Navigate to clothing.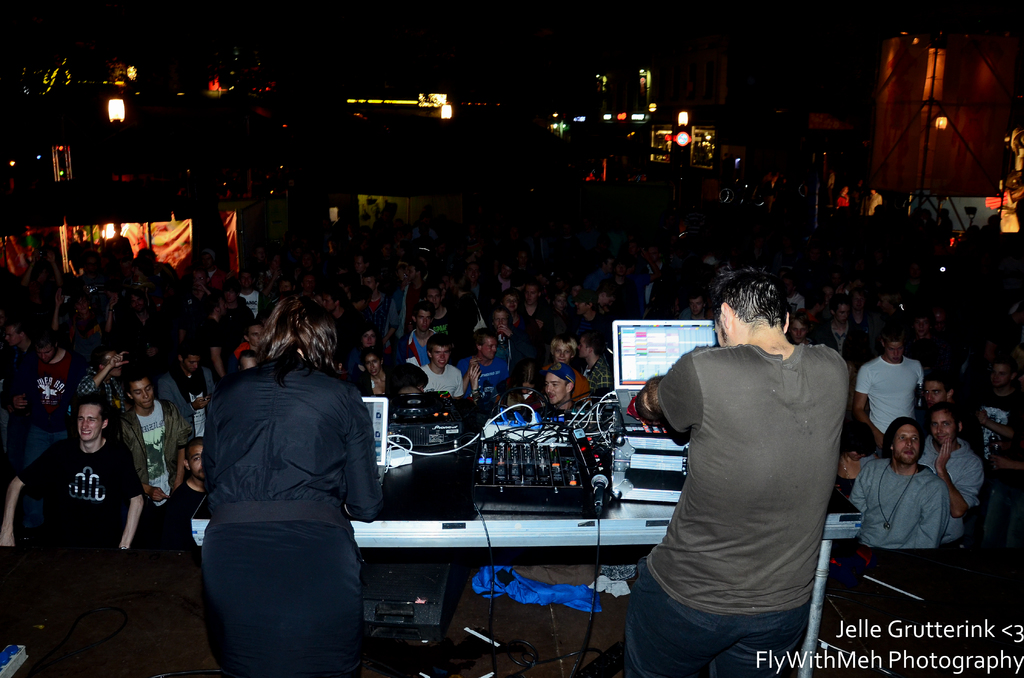
Navigation target: 17, 435, 145, 554.
